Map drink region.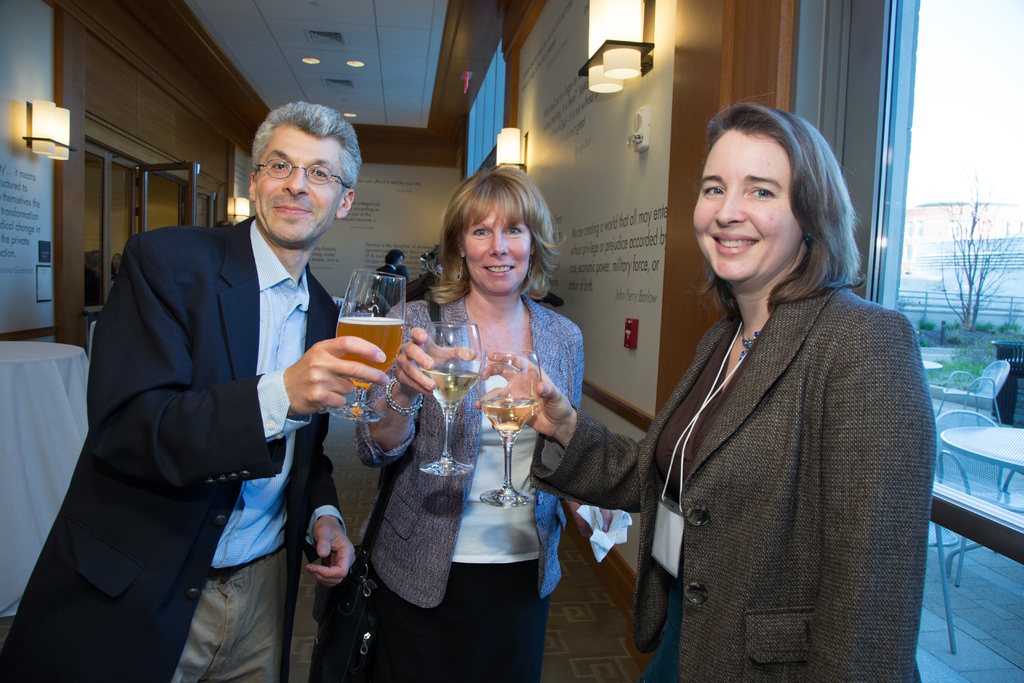
Mapped to <bbox>419, 370, 481, 408</bbox>.
